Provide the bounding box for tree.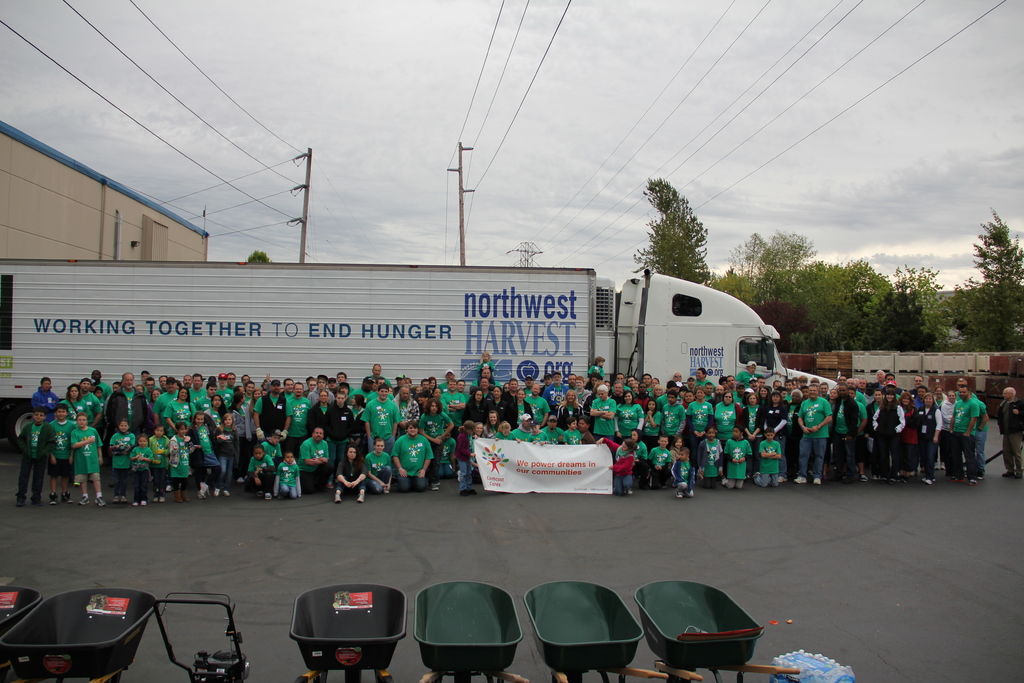
locate(633, 176, 712, 283).
